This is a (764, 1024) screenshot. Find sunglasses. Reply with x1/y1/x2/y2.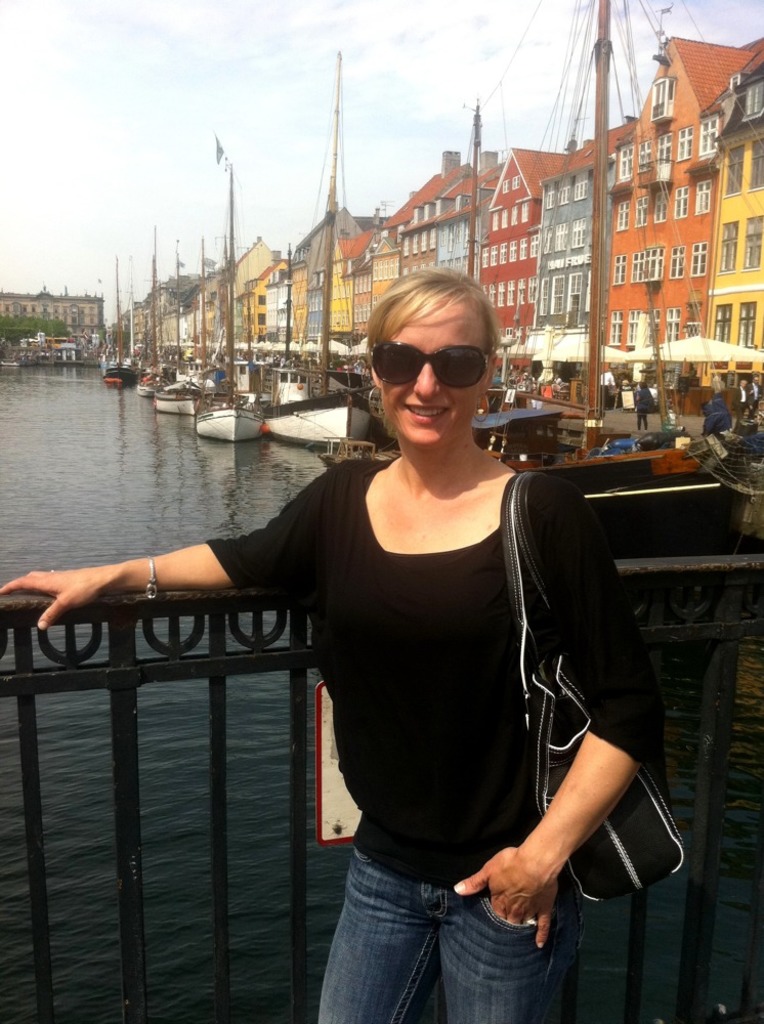
360/333/504/393.
